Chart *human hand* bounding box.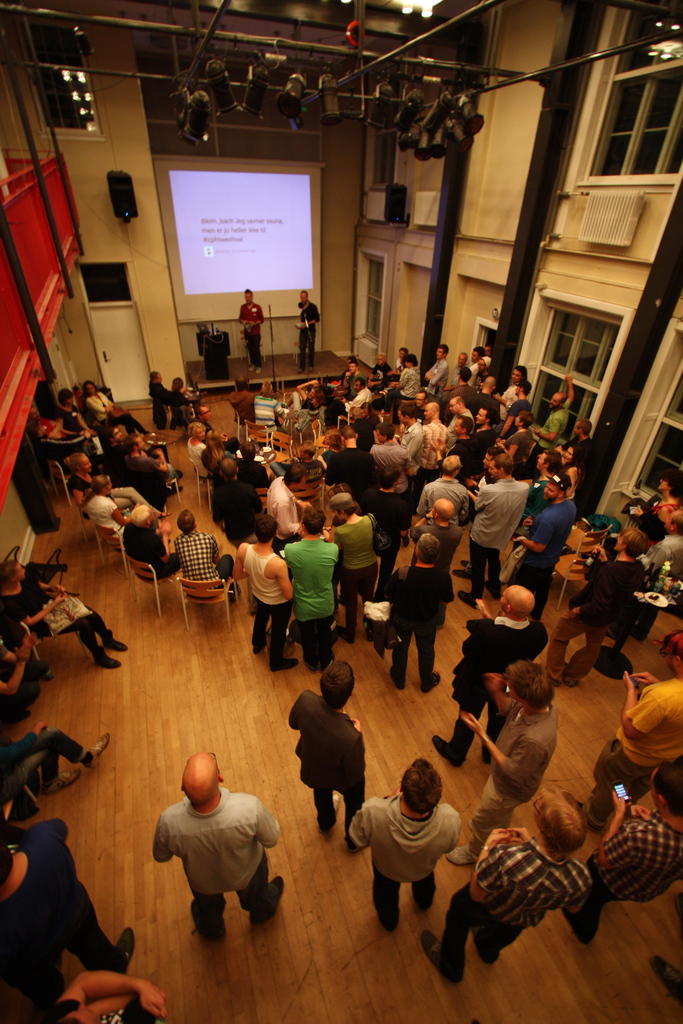
Charted: [left=488, top=829, right=512, bottom=844].
